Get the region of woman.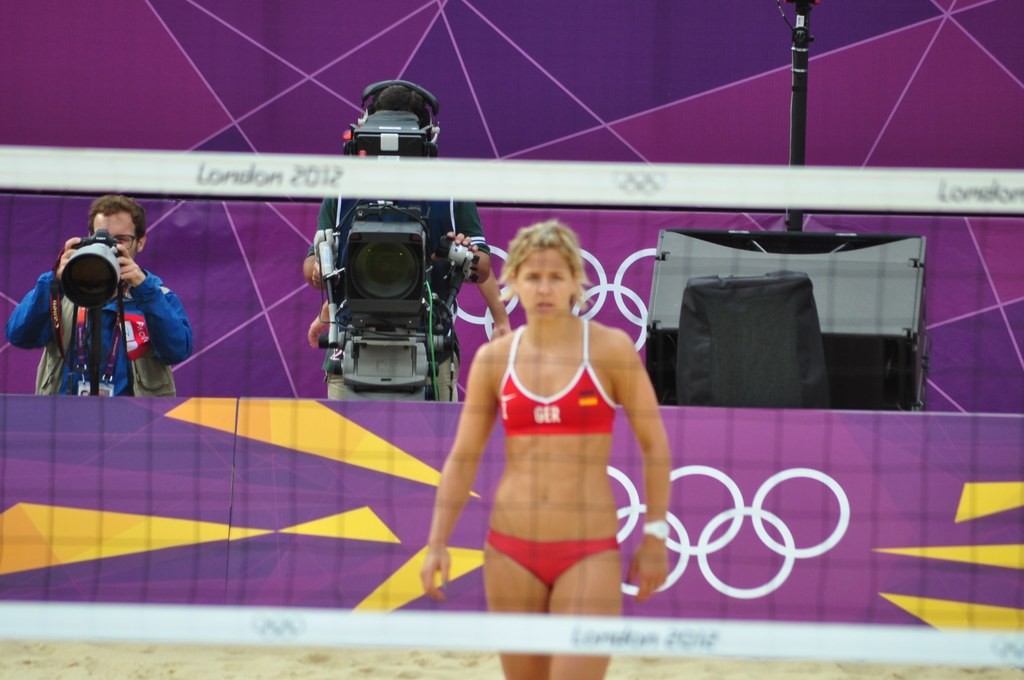
(414,209,673,679).
